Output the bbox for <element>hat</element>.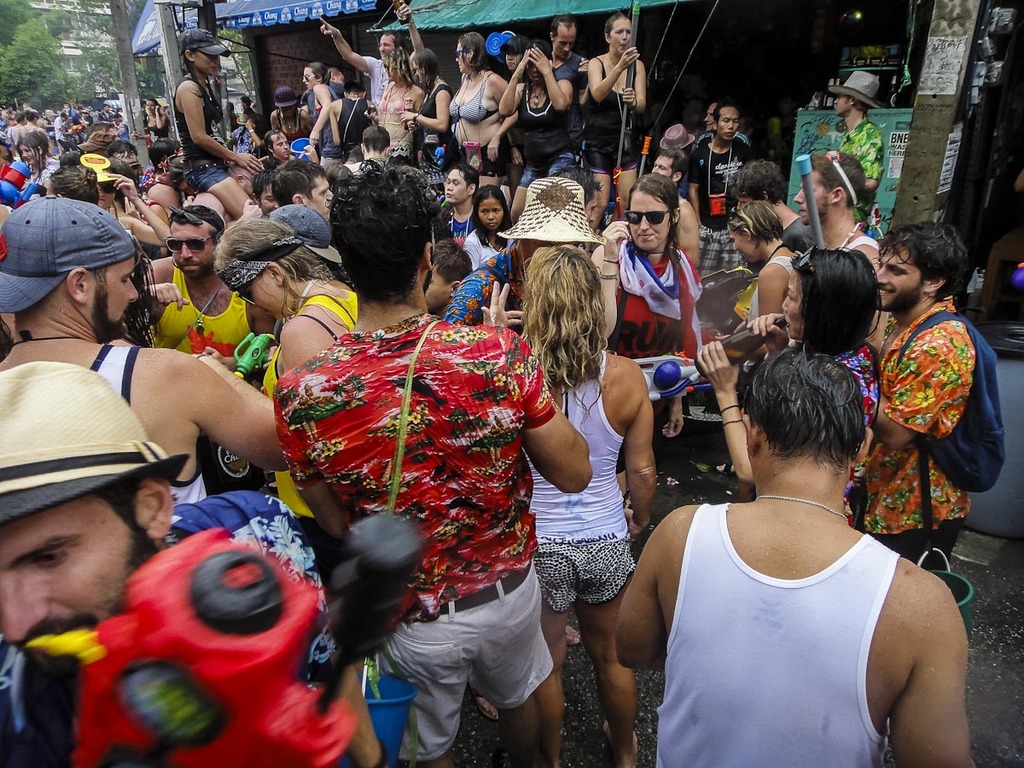
locate(826, 70, 884, 111).
